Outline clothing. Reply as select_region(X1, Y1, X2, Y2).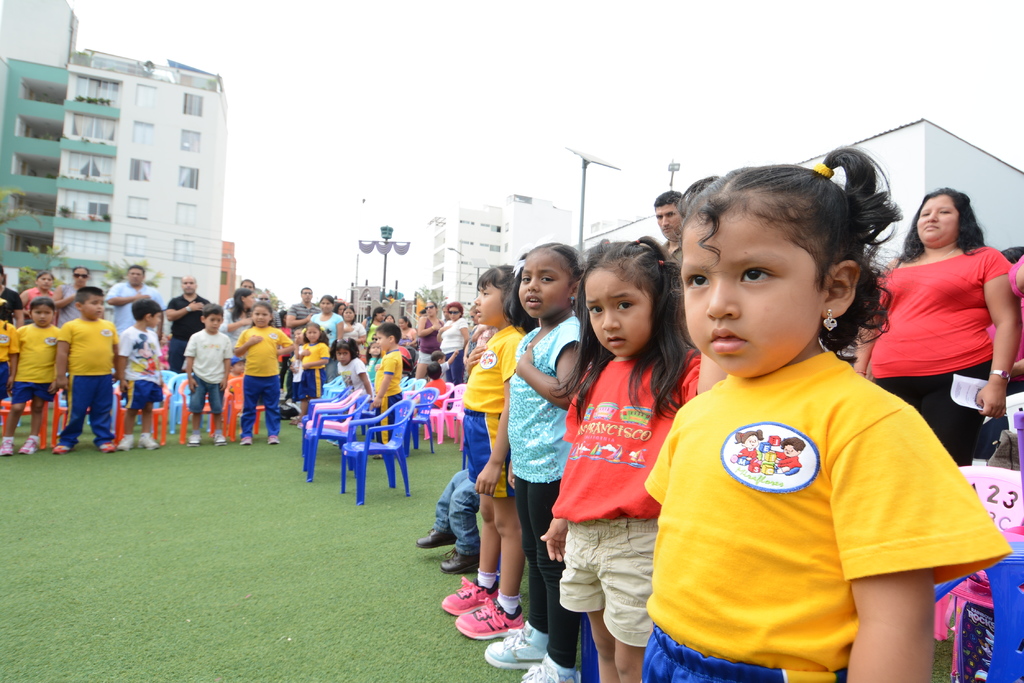
select_region(416, 316, 445, 366).
